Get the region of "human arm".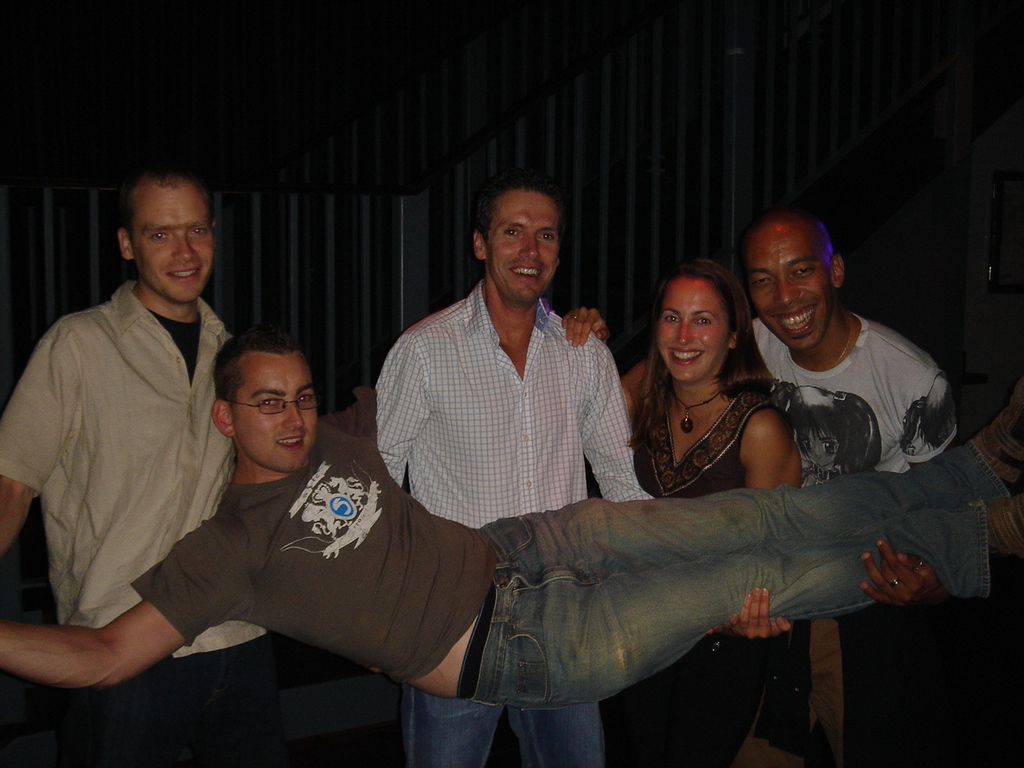
region(0, 522, 250, 689).
